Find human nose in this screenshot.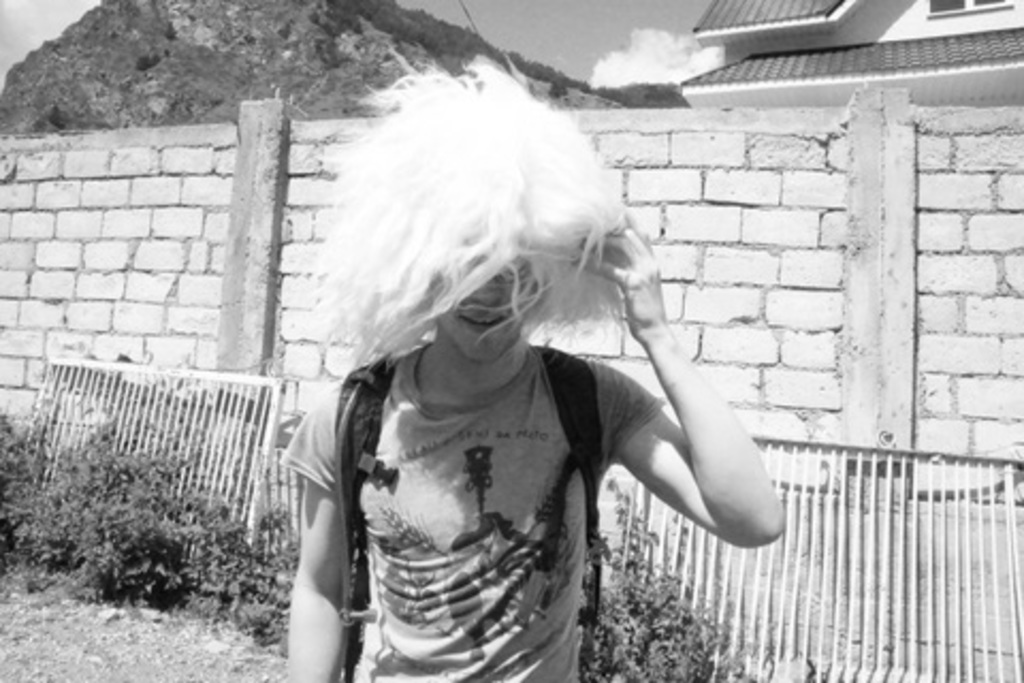
The bounding box for human nose is bbox=(463, 280, 506, 305).
